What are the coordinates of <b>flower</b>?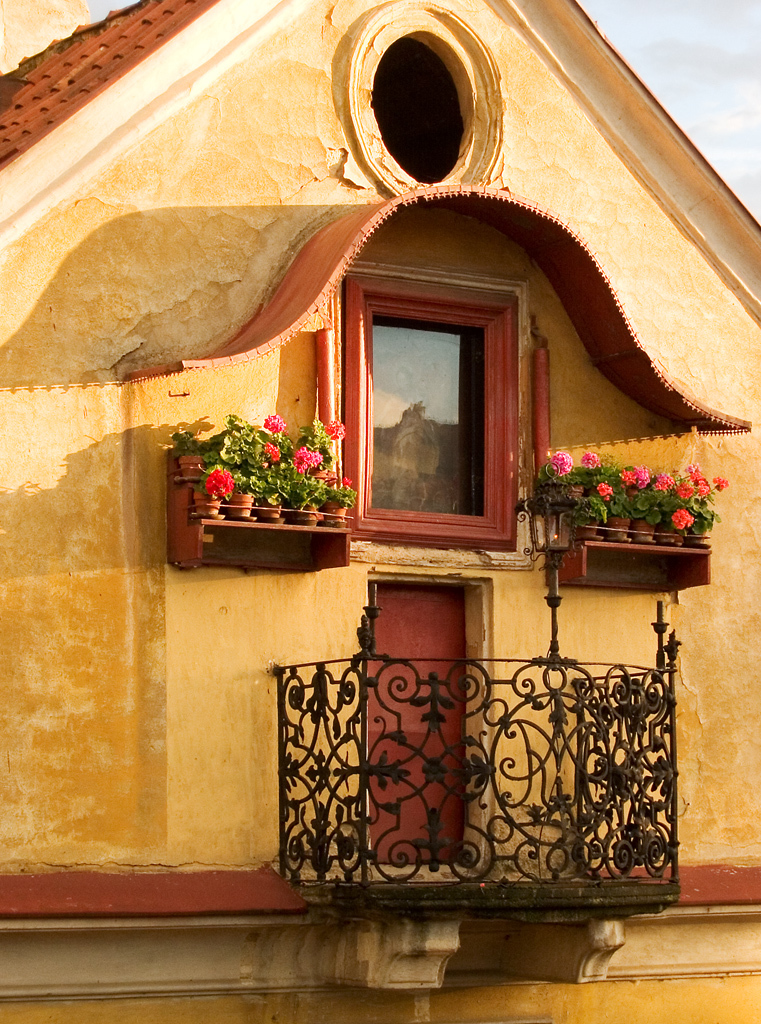
[left=596, top=481, right=617, bottom=504].
